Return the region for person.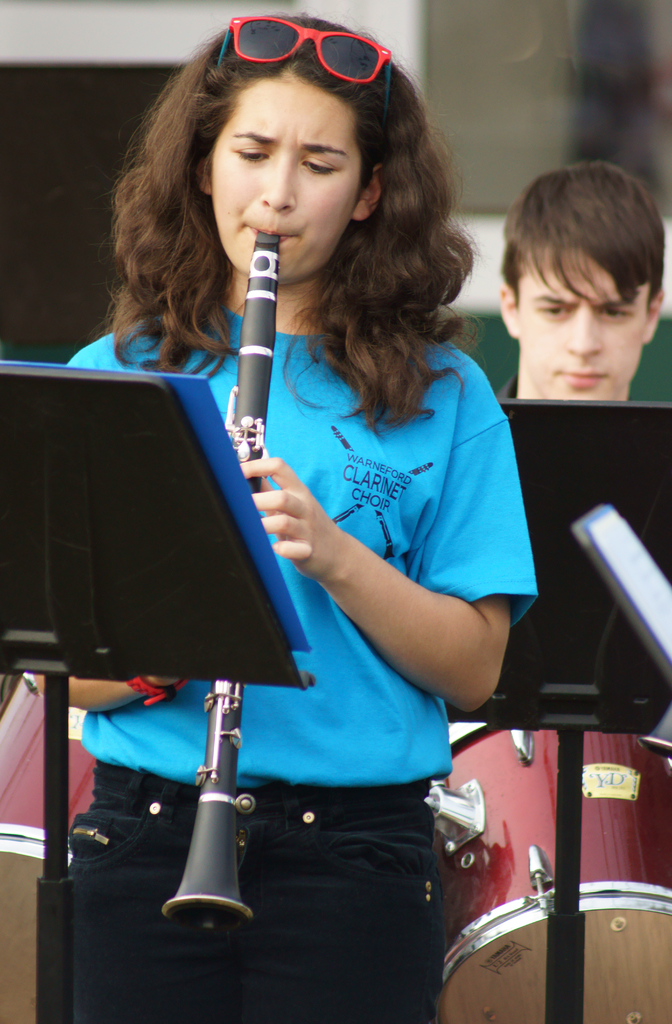
crop(85, 0, 555, 1023).
